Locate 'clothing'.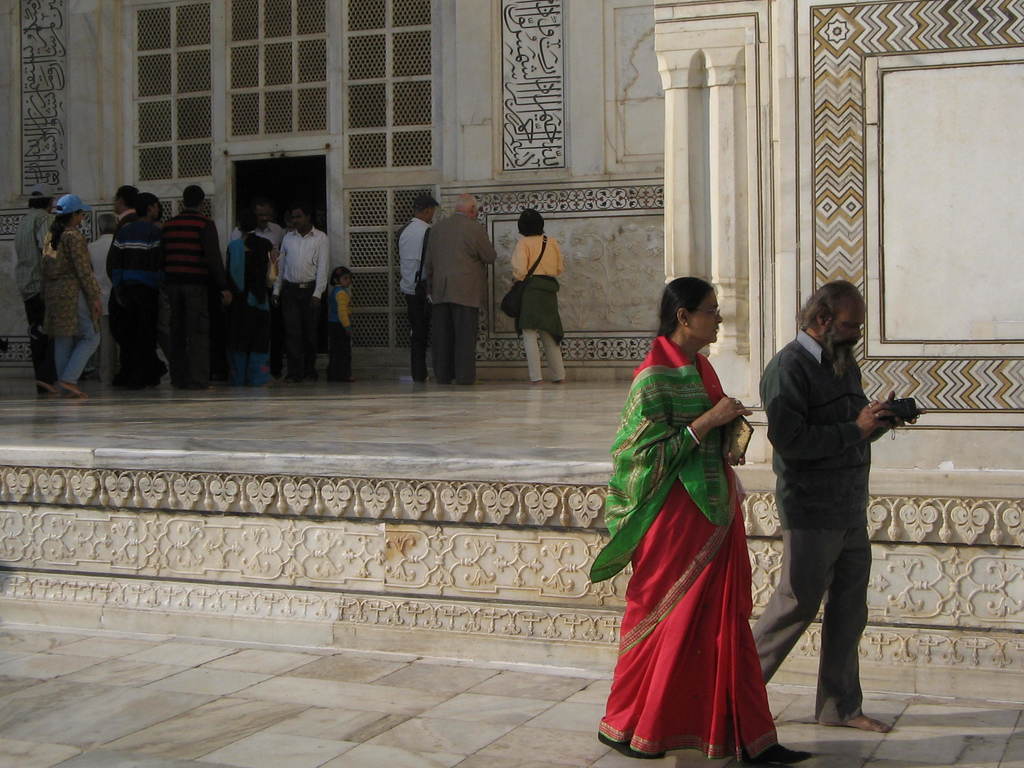
Bounding box: [x1=426, y1=205, x2=494, y2=373].
